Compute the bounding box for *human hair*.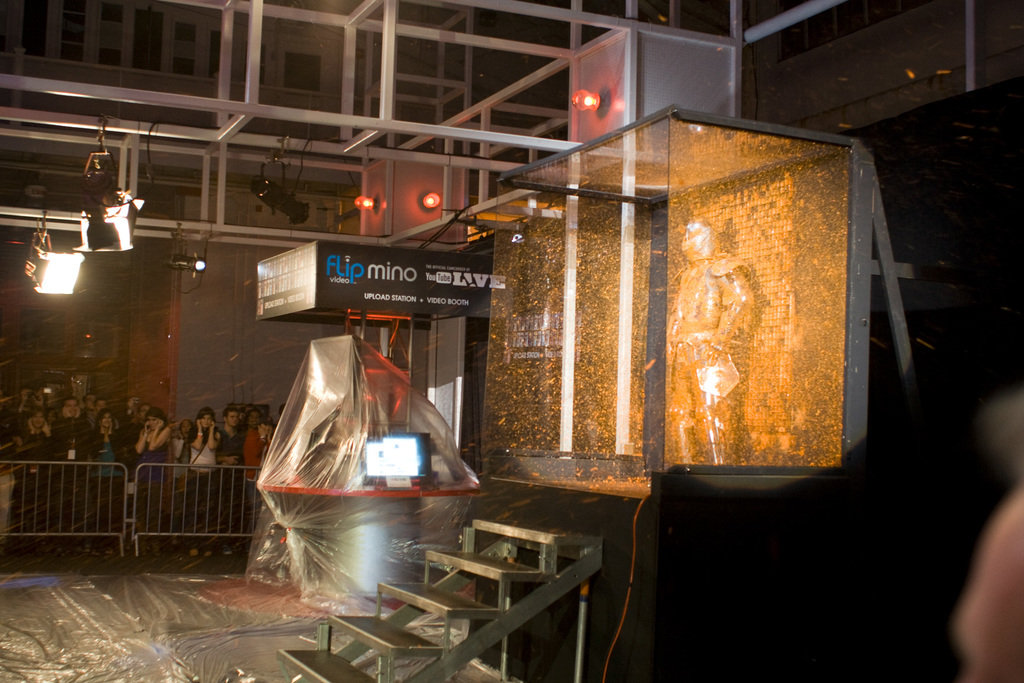
box=[81, 392, 98, 406].
